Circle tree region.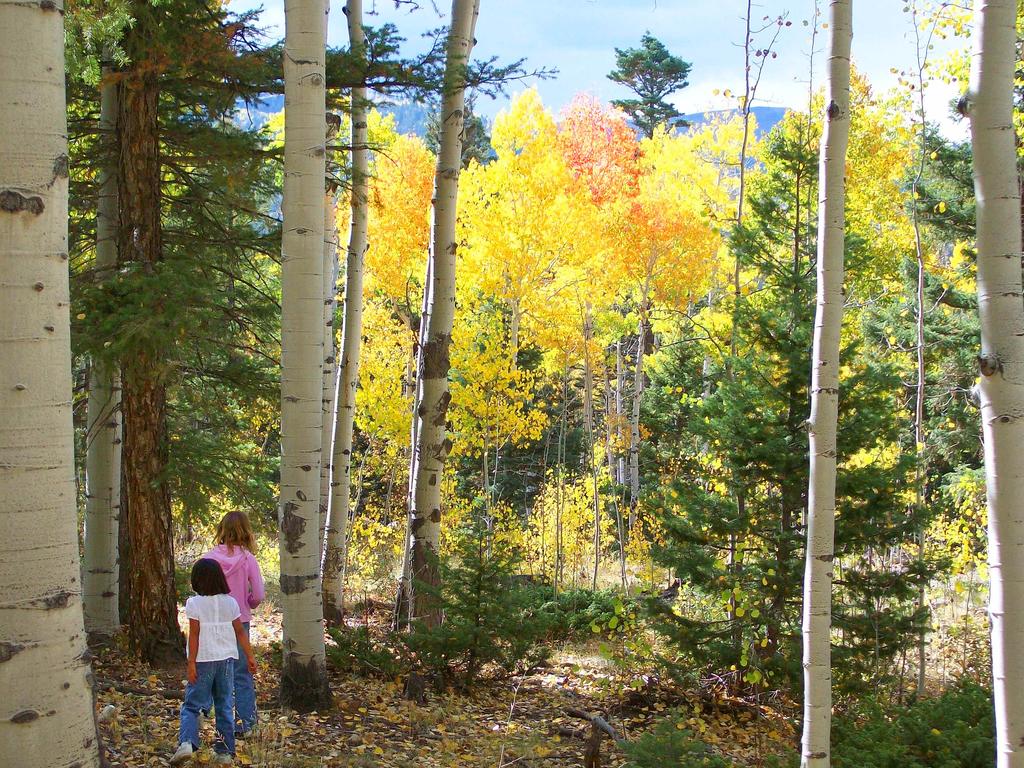
Region: x1=801, y1=0, x2=850, y2=767.
